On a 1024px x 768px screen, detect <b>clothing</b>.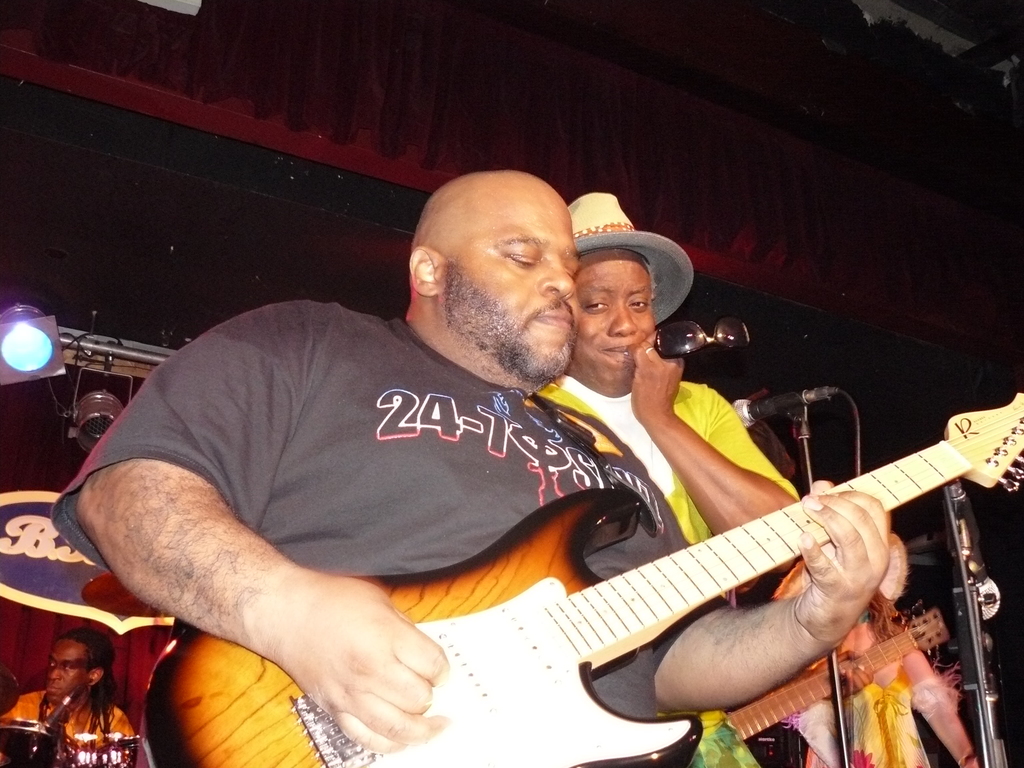
(802, 653, 930, 767).
